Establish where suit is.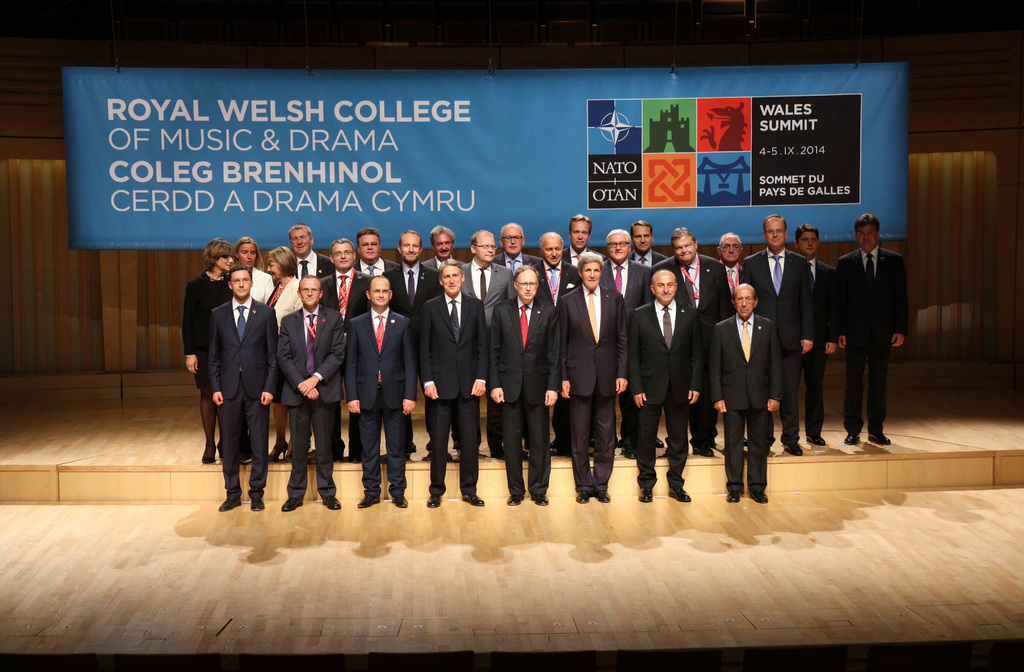
Established at [left=268, top=275, right=310, bottom=306].
